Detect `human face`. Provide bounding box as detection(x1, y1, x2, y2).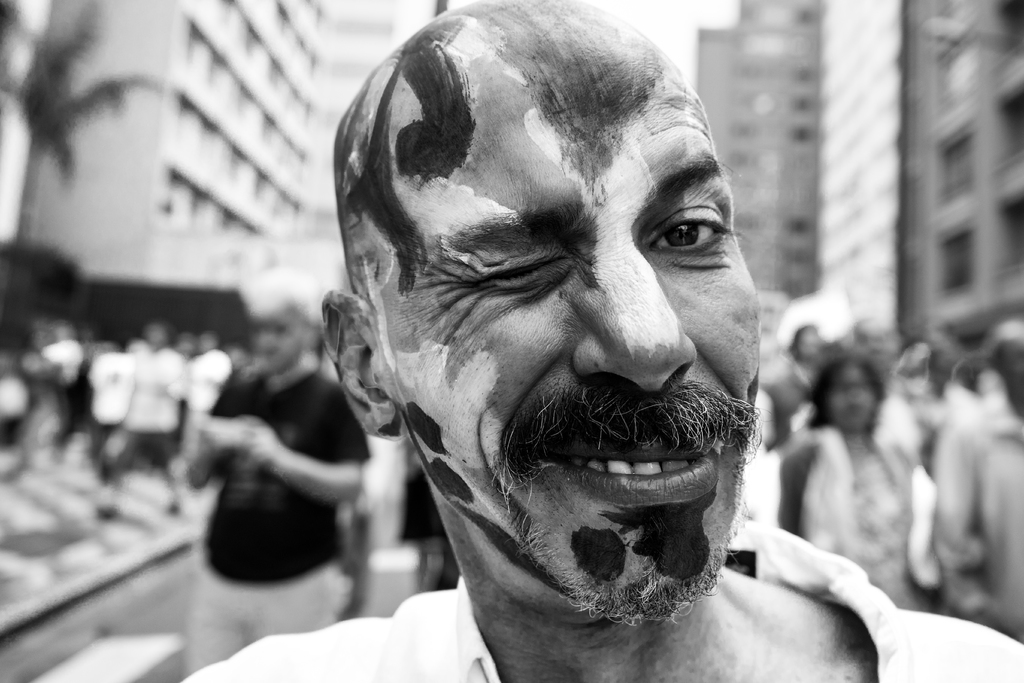
detection(258, 299, 294, 369).
